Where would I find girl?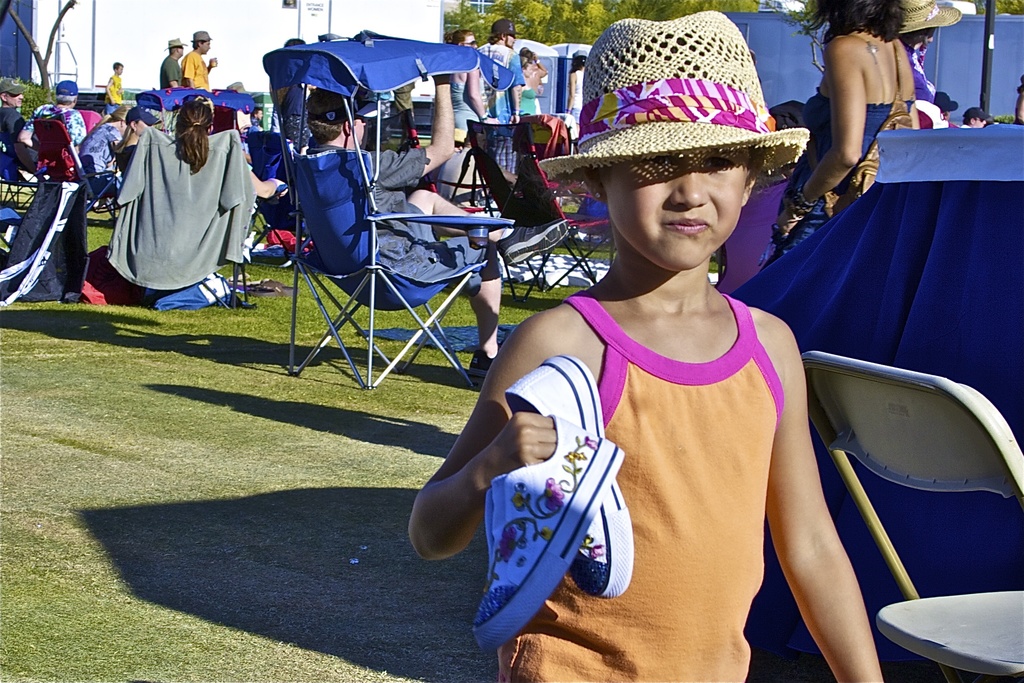
At bbox=(520, 58, 534, 113).
